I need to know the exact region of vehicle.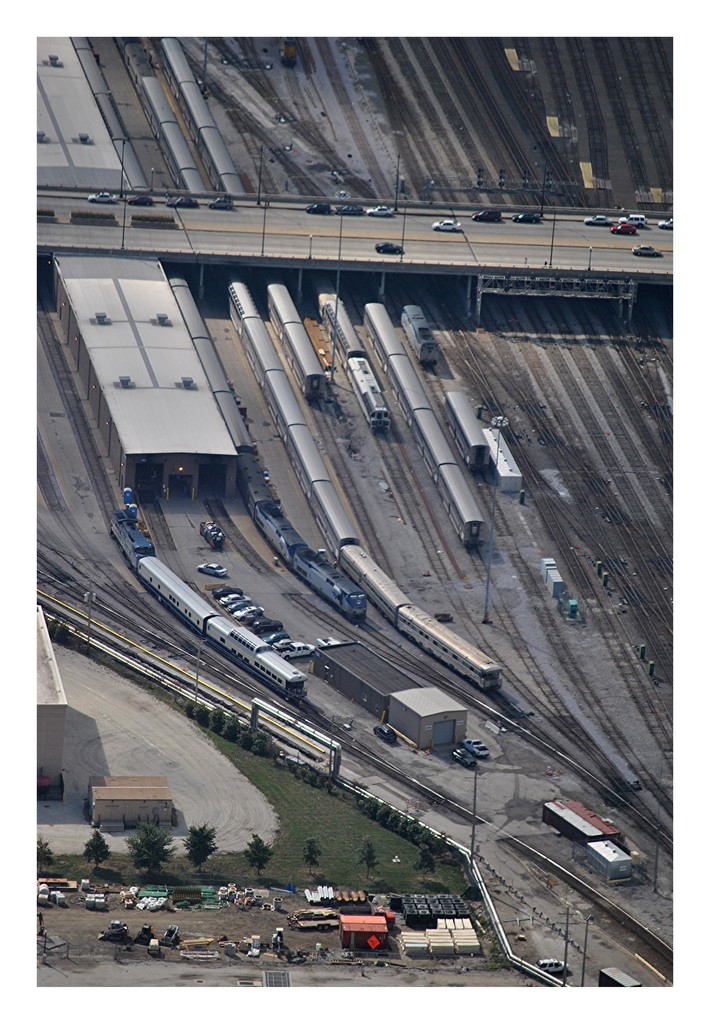
Region: (left=582, top=215, right=612, bottom=227).
